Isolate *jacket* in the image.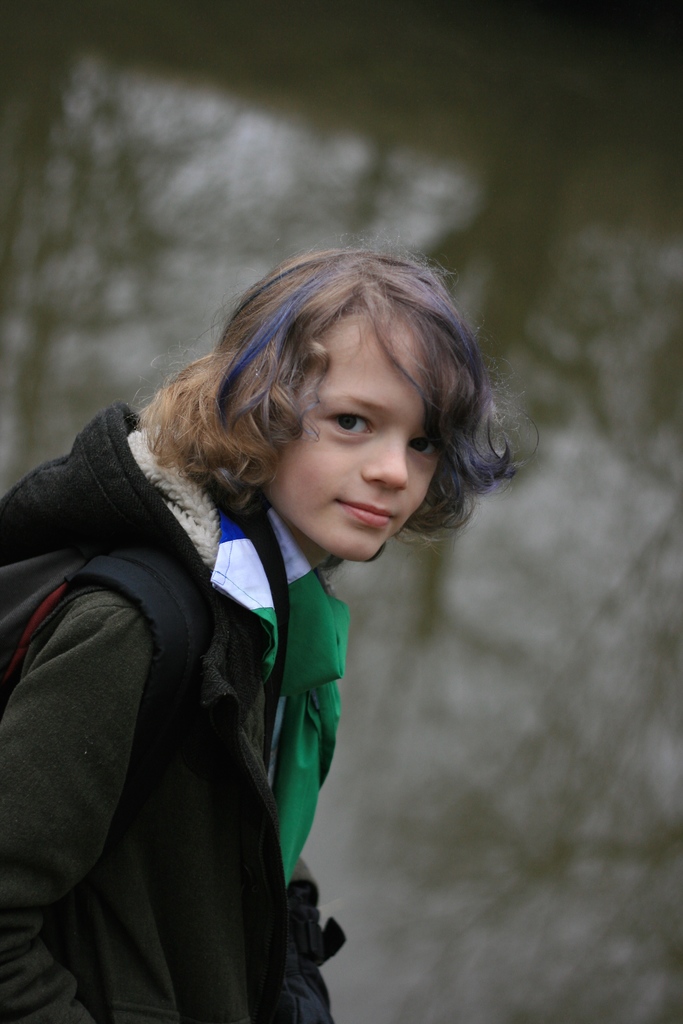
Isolated region: <bbox>13, 358, 359, 934</bbox>.
